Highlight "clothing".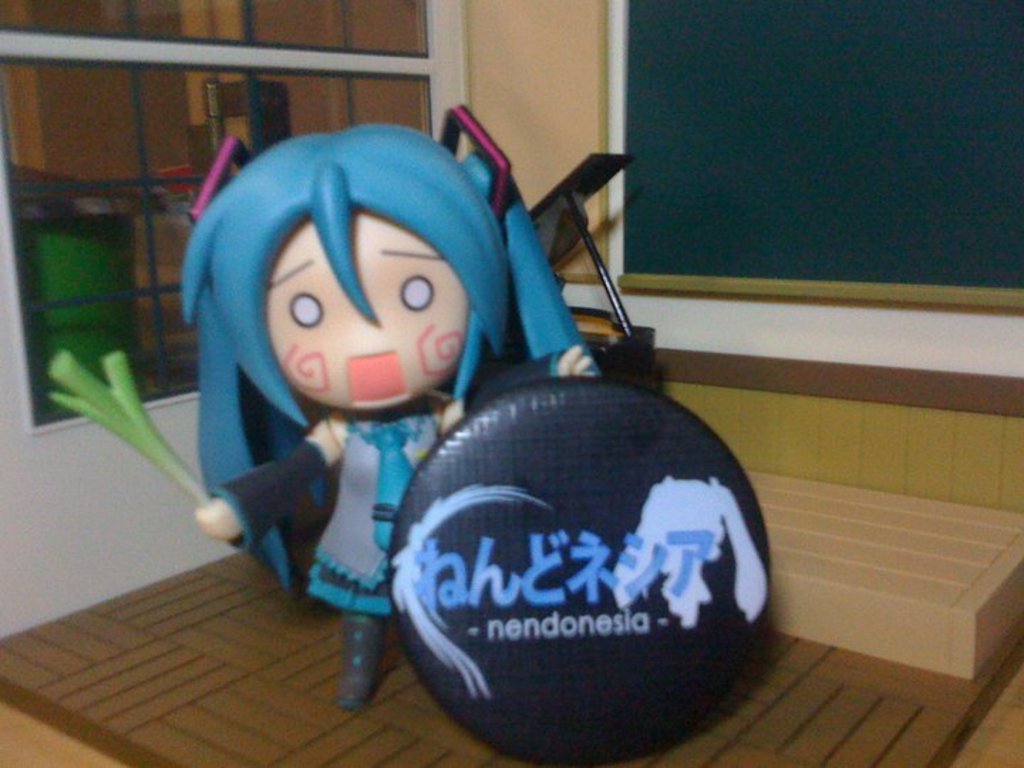
Highlighted region: l=216, t=400, r=503, b=616.
